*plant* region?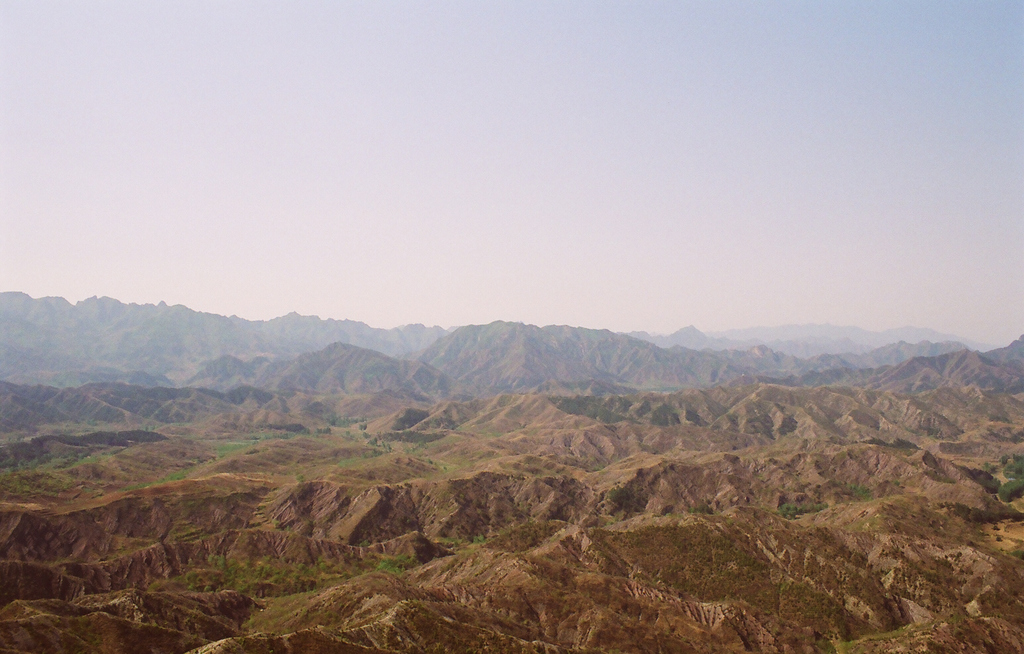
x1=354, y1=418, x2=369, y2=430
